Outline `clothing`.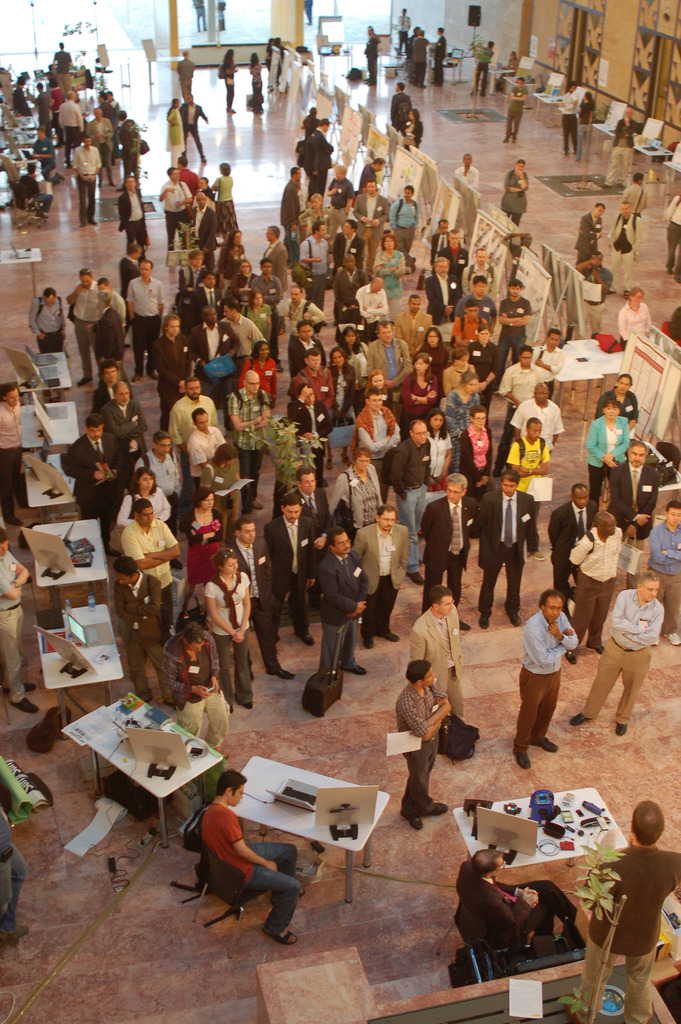
Outline: 392 692 439 824.
